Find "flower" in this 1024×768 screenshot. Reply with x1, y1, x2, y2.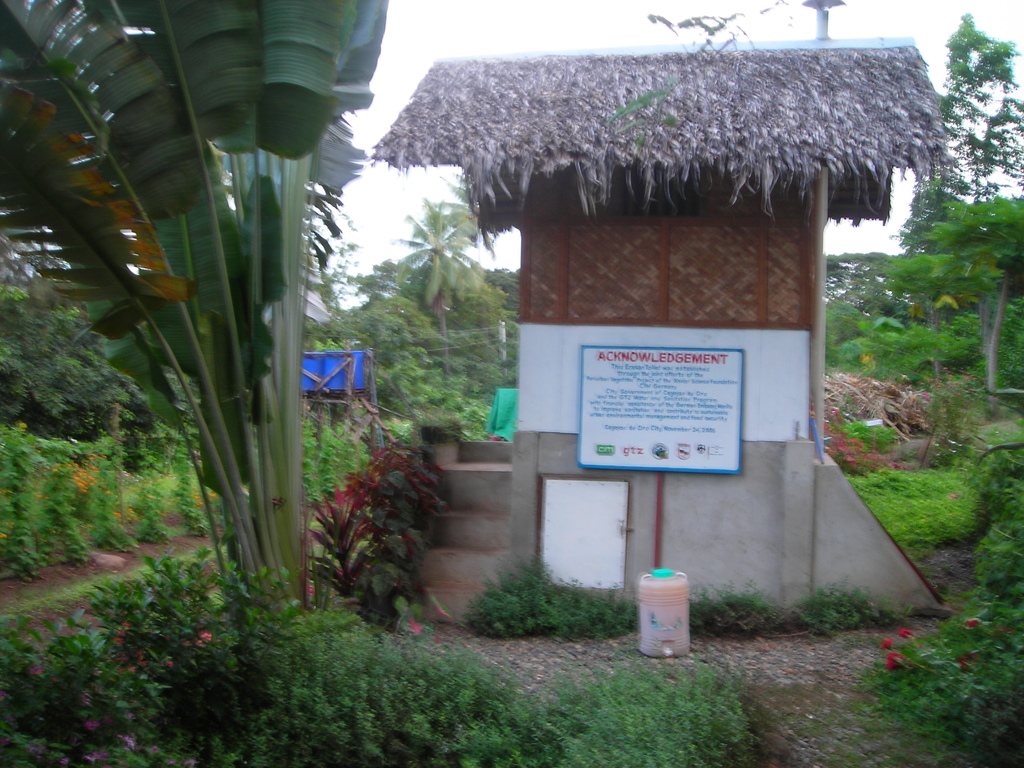
895, 627, 912, 636.
